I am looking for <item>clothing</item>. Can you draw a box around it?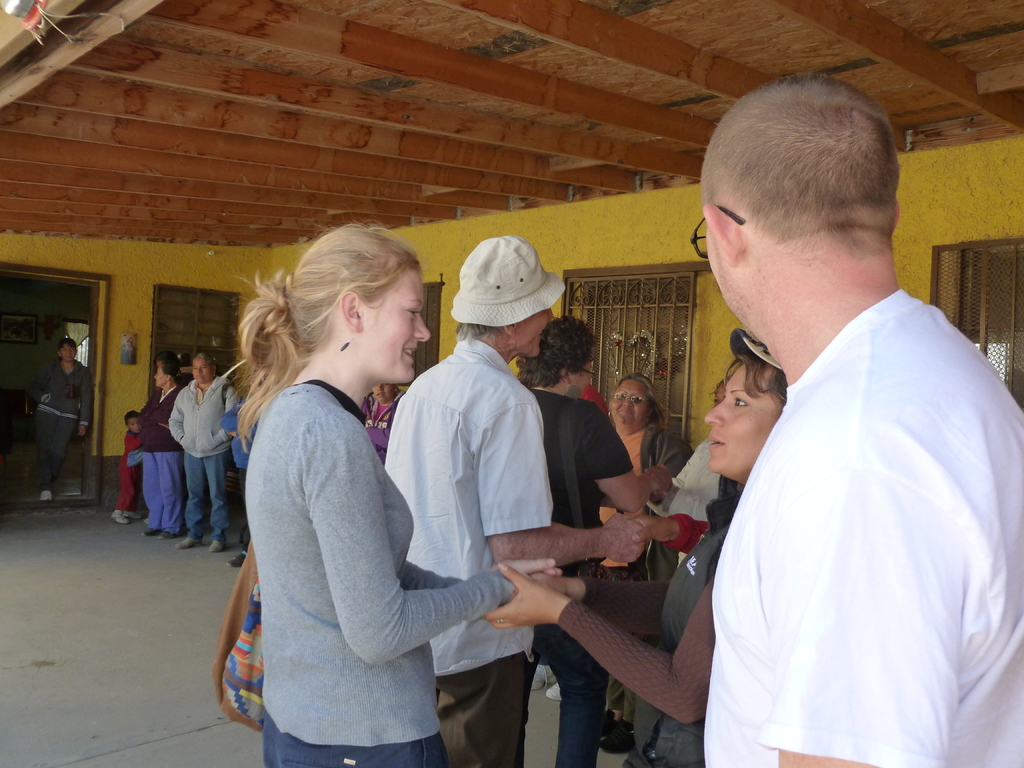
Sure, the bounding box is 671/214/1000/749.
